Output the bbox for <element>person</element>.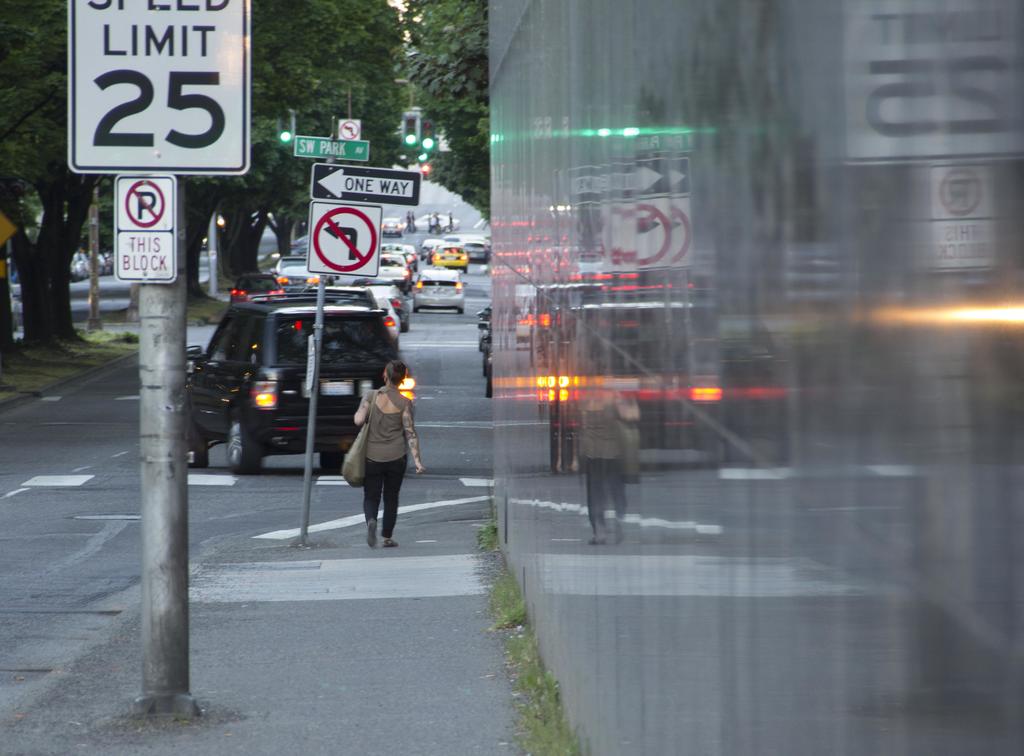
{"x1": 342, "y1": 353, "x2": 418, "y2": 559}.
